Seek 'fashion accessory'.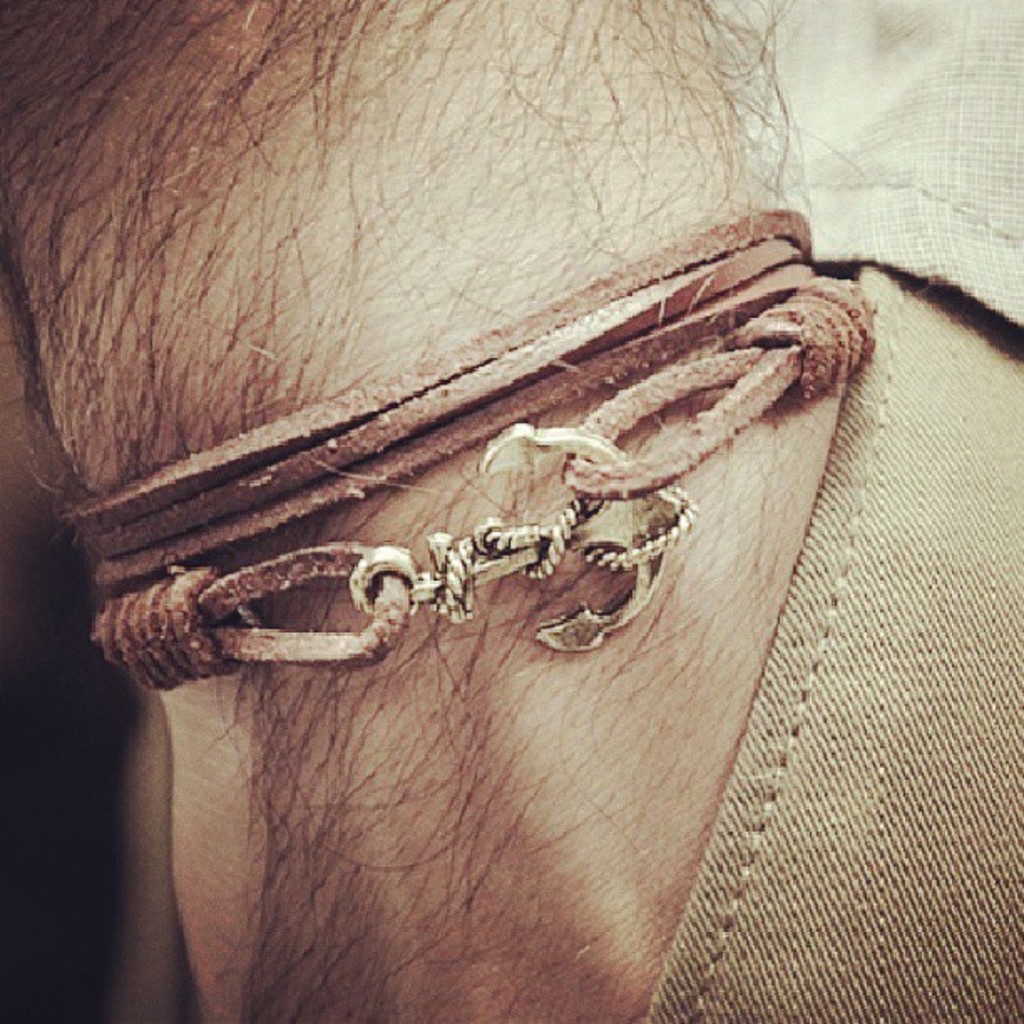
<region>37, 209, 877, 663</region>.
